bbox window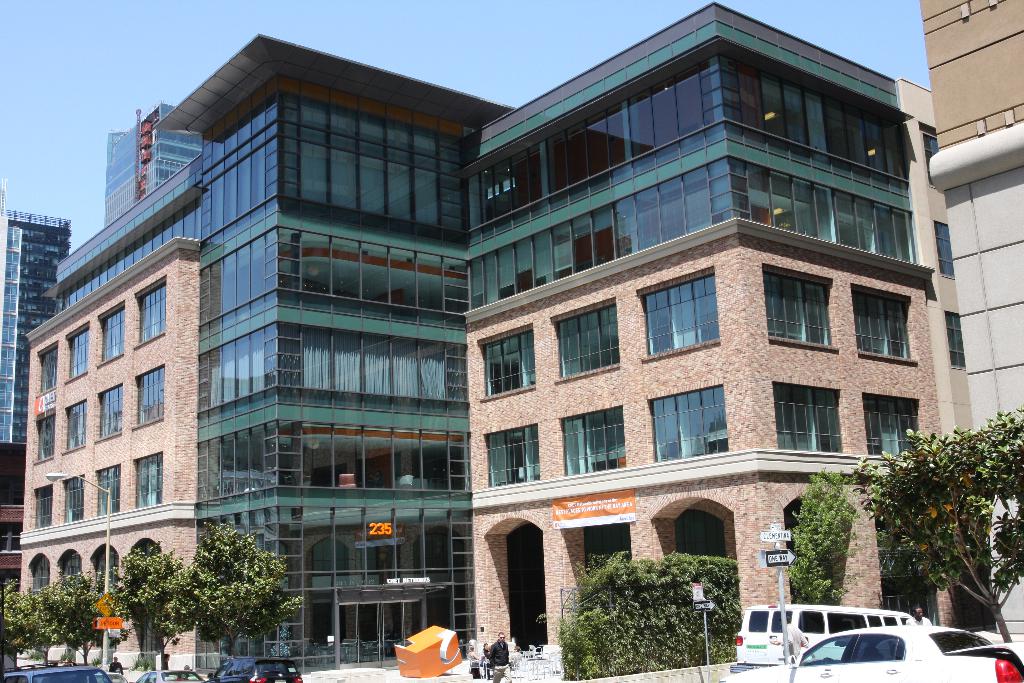
852:283:917:358
